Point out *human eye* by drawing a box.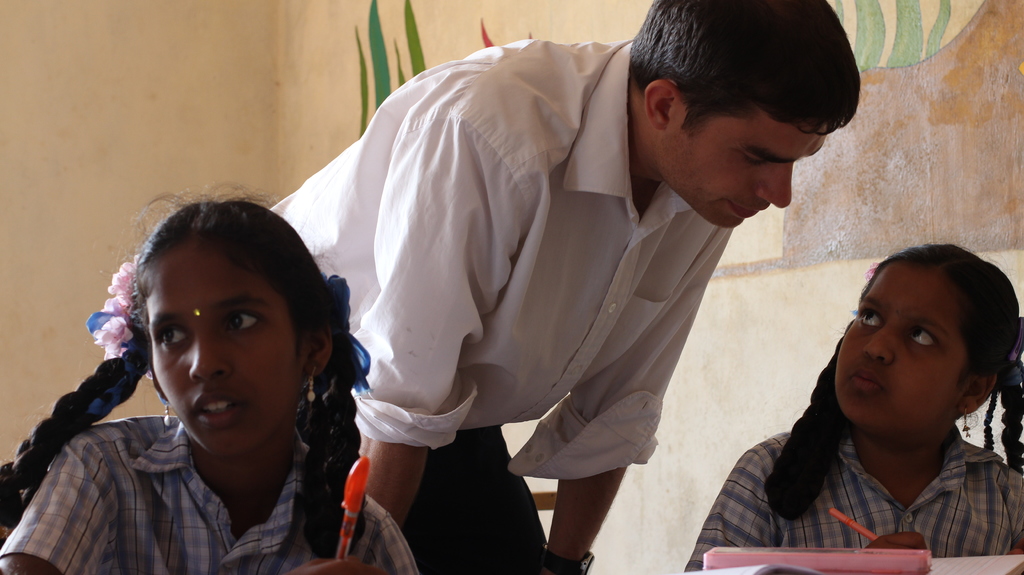
[left=911, top=324, right=948, bottom=350].
